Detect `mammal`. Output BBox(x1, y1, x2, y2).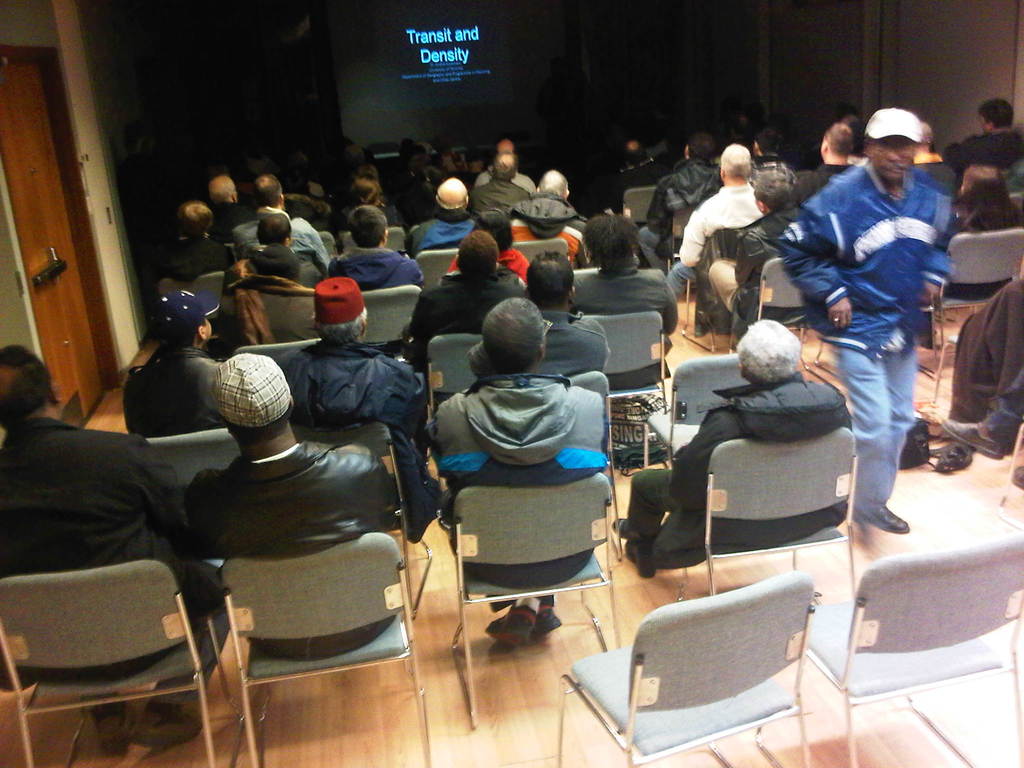
BBox(330, 207, 431, 289).
